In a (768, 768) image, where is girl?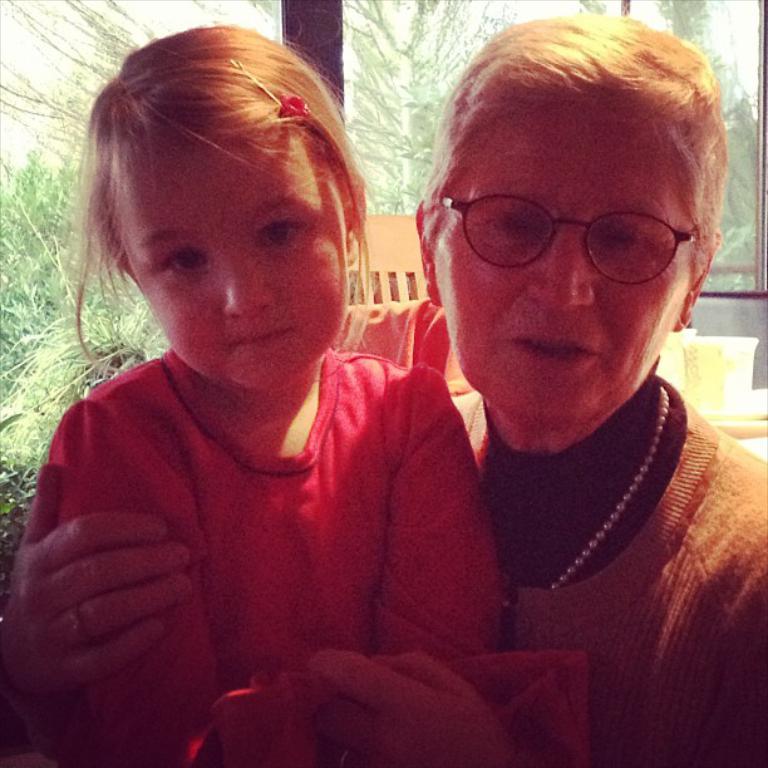
<region>21, 18, 506, 767</region>.
